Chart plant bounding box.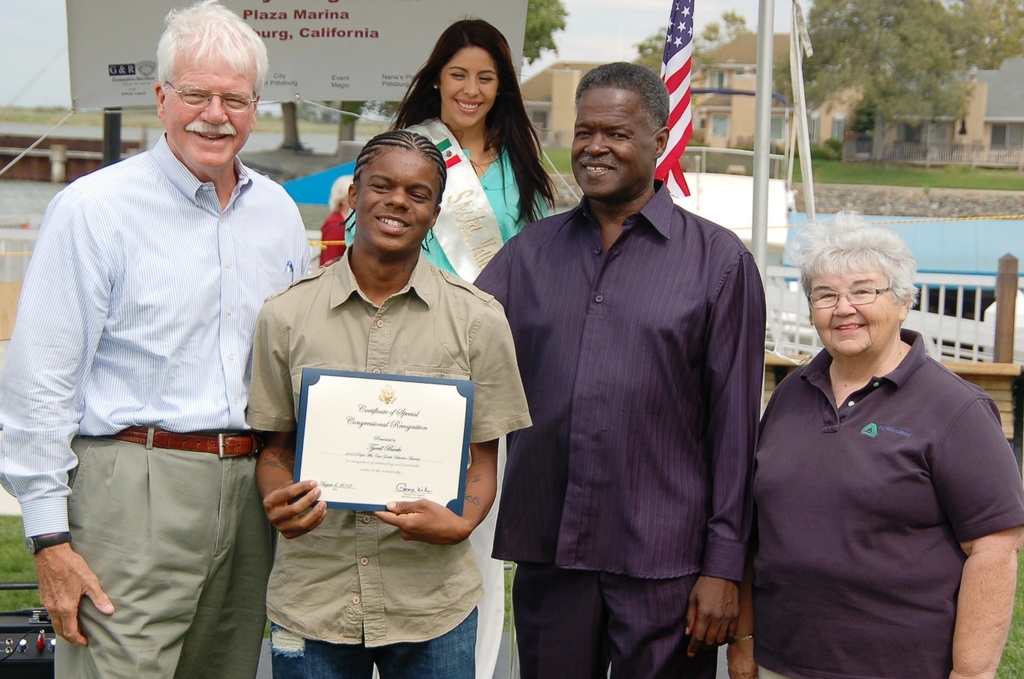
Charted: 0,504,47,619.
